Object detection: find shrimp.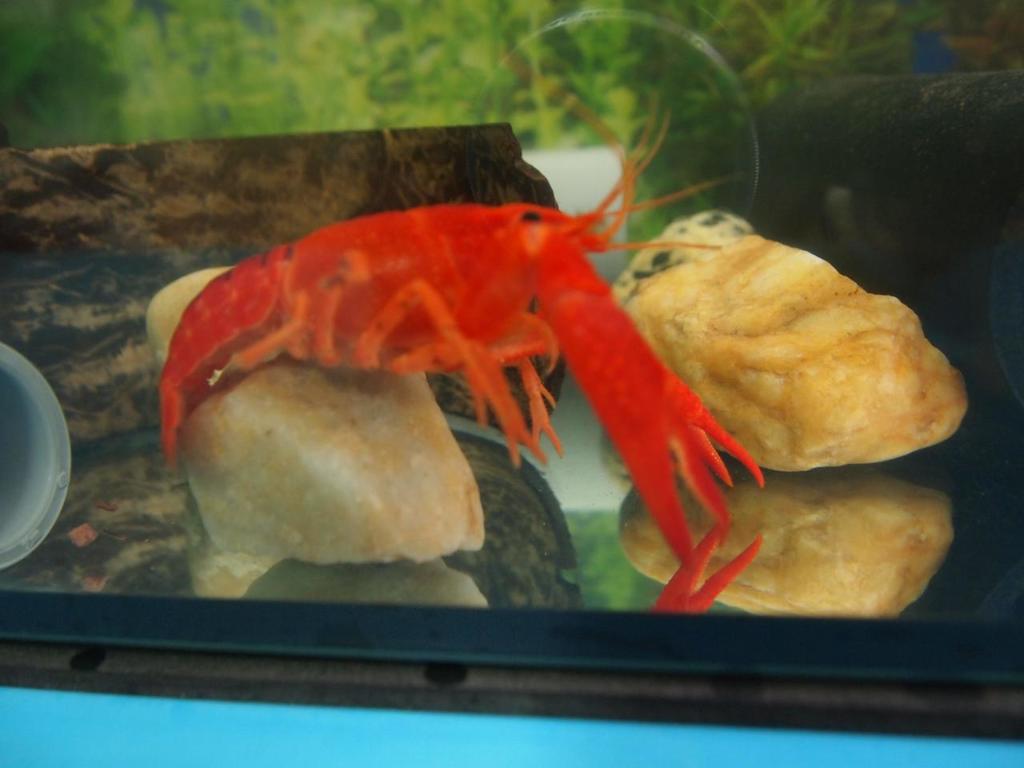
154:20:766:566.
